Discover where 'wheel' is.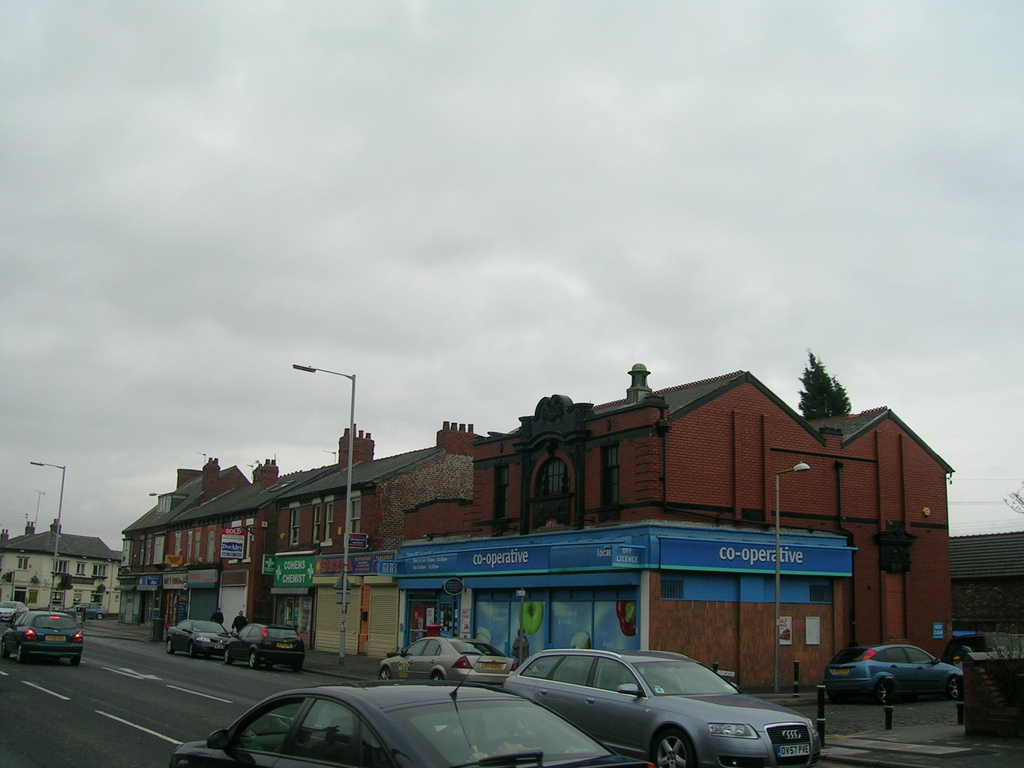
Discovered at <region>166, 637, 177, 657</region>.
